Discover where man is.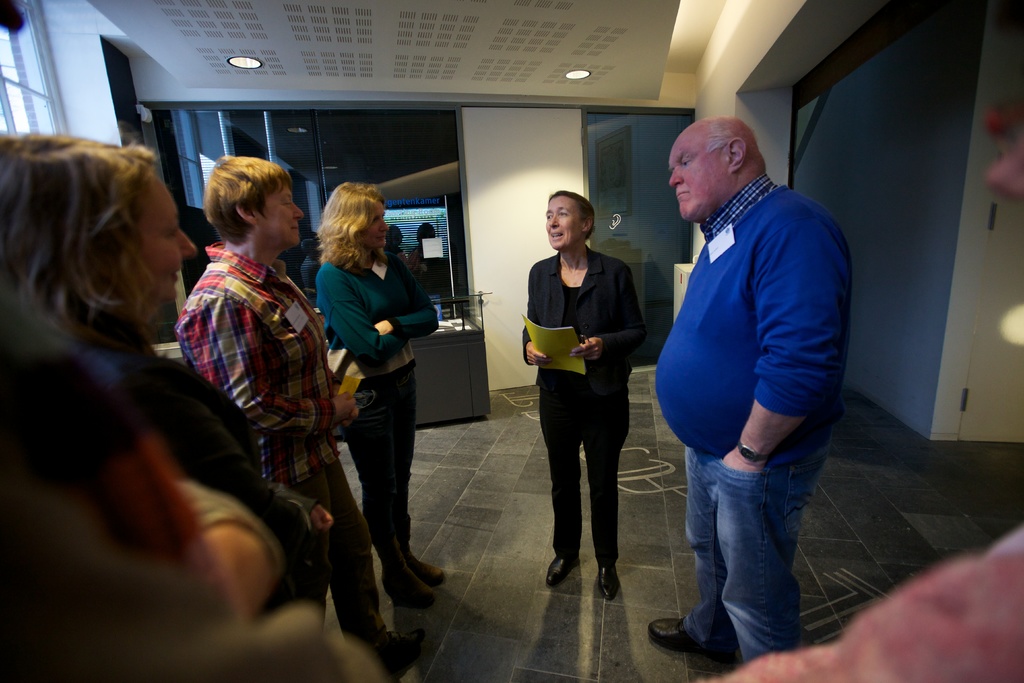
Discovered at Rect(642, 100, 866, 651).
